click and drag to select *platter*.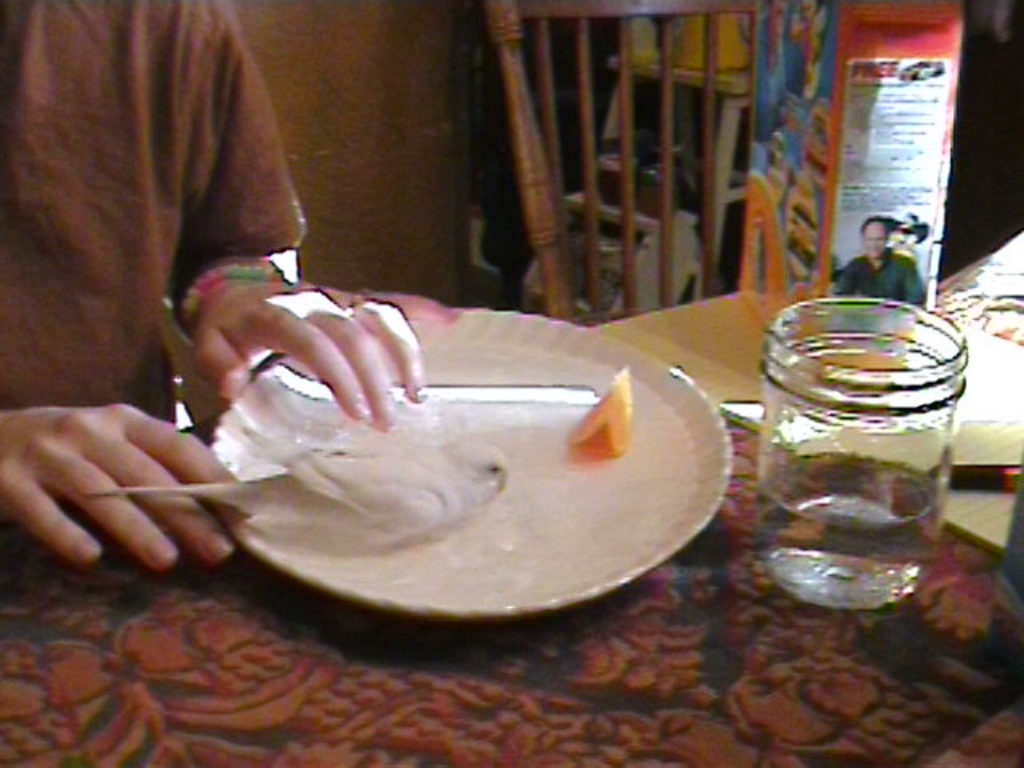
Selection: [218,307,731,619].
